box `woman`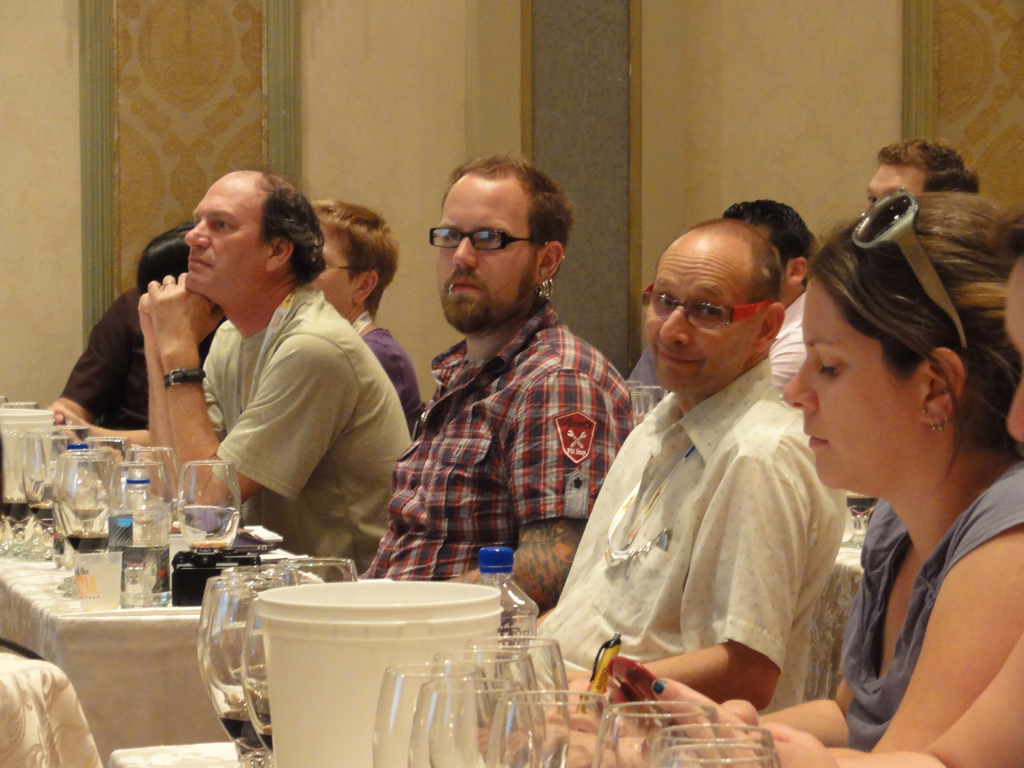
(307,196,424,434)
